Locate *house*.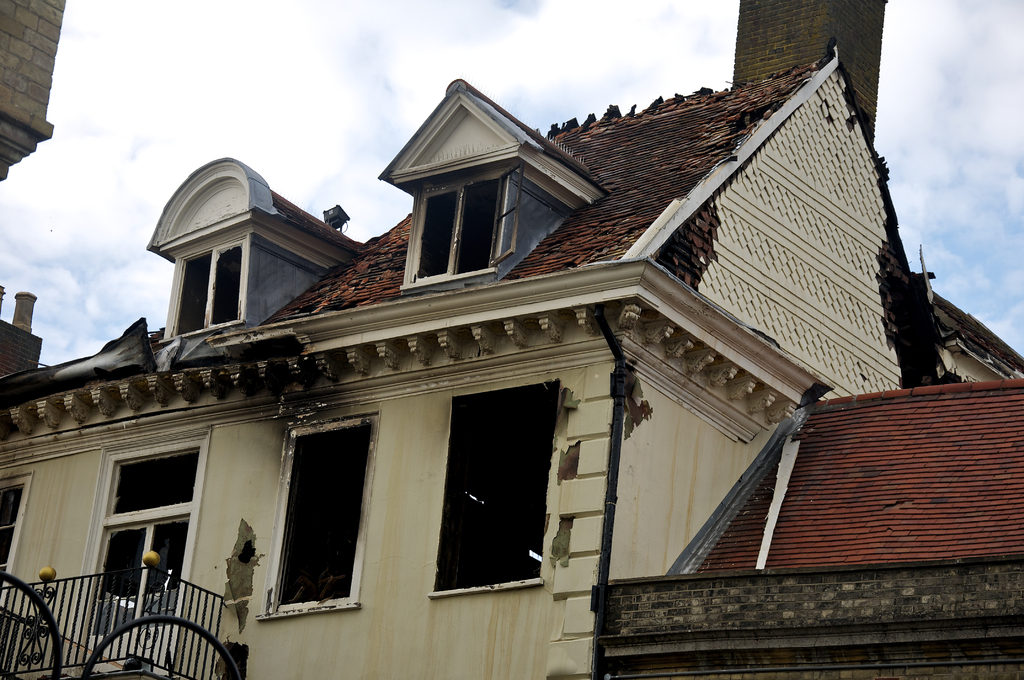
Bounding box: box(0, 0, 1023, 679).
